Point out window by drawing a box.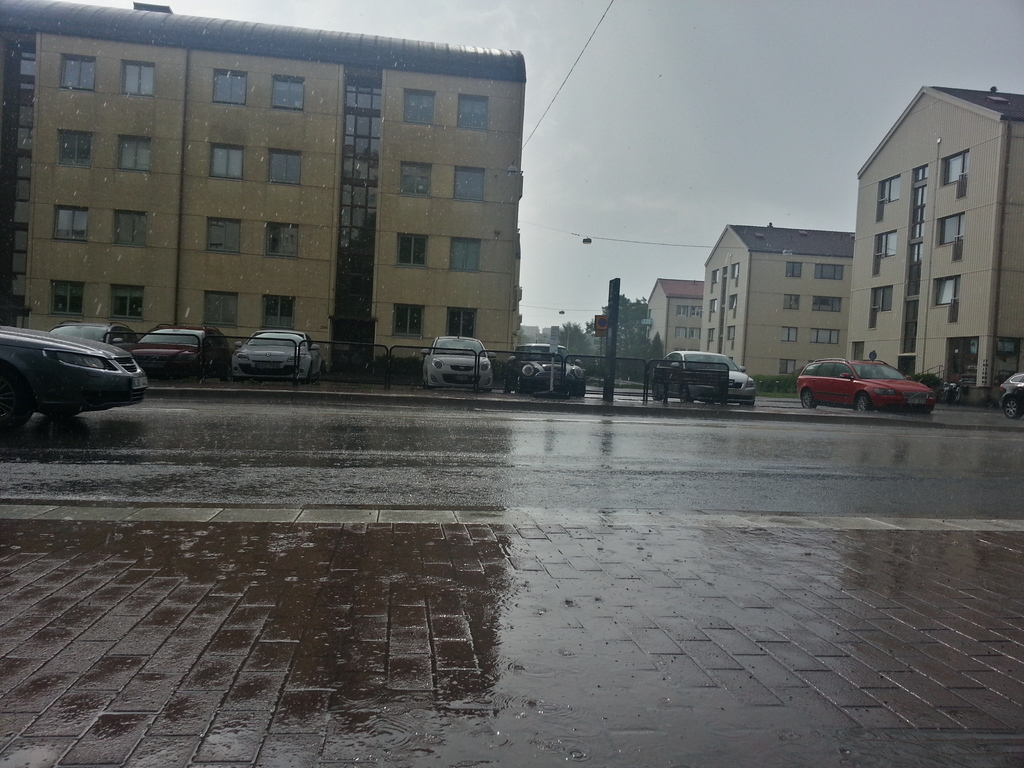
BBox(268, 73, 306, 114).
